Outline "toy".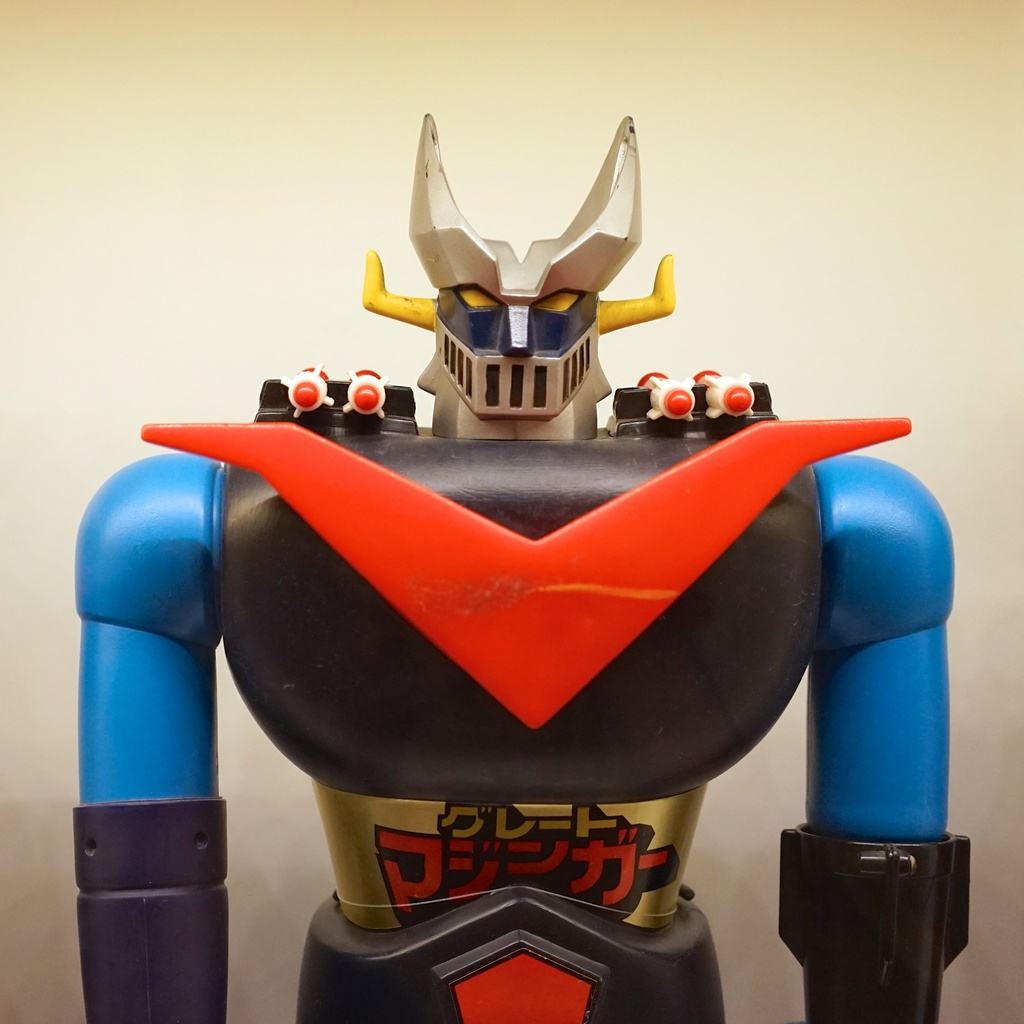
Outline: <box>66,109,972,1023</box>.
